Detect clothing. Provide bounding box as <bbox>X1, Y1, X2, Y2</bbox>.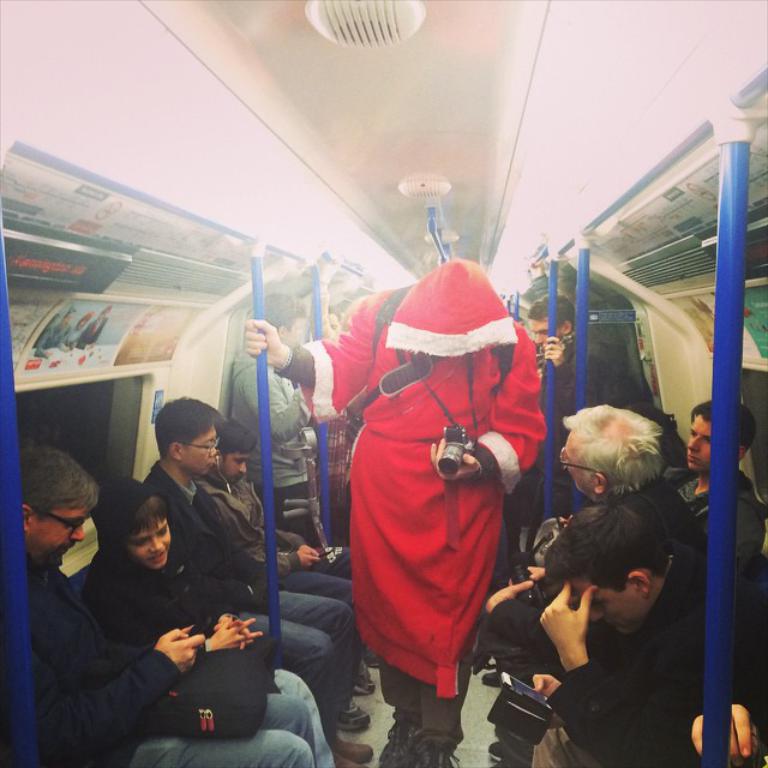
<bbox>187, 460, 355, 636</bbox>.
